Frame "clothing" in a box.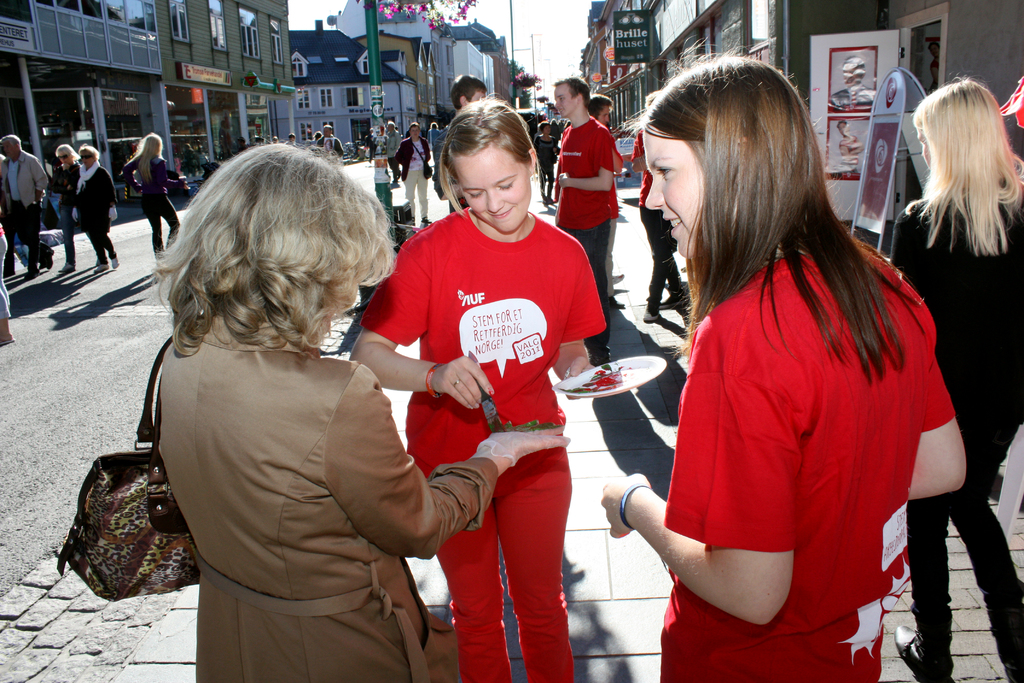
[x1=356, y1=206, x2=604, y2=682].
